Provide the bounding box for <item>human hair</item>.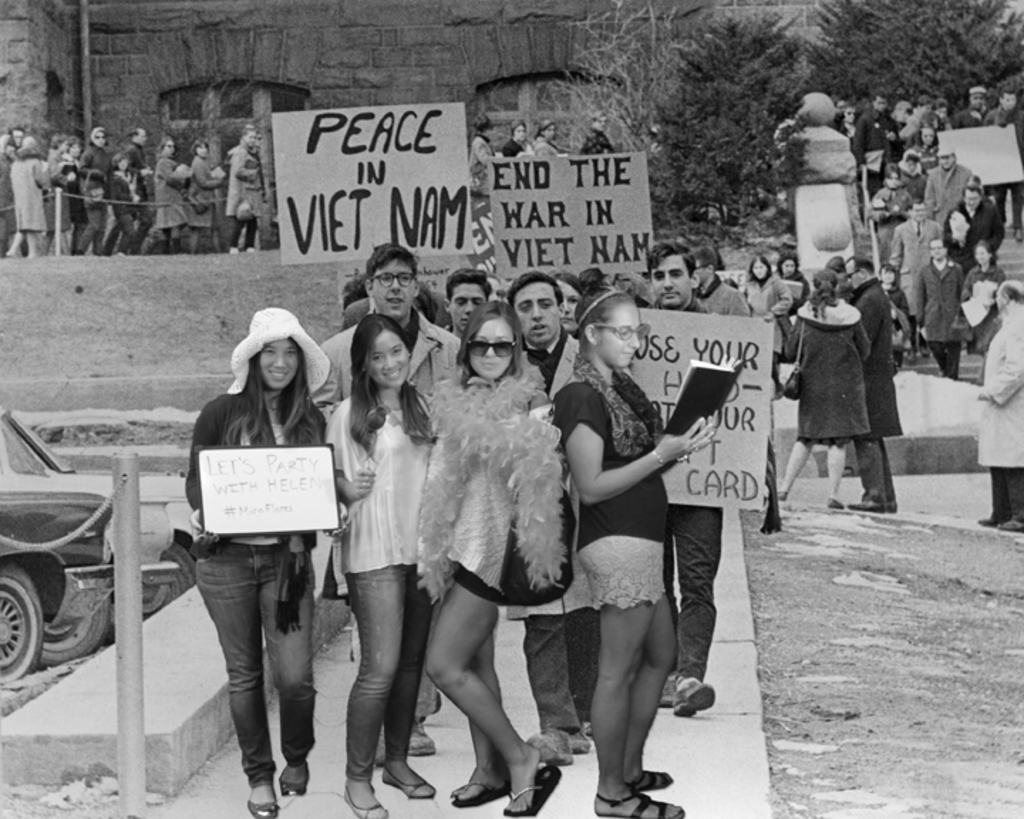
rect(509, 267, 565, 311).
